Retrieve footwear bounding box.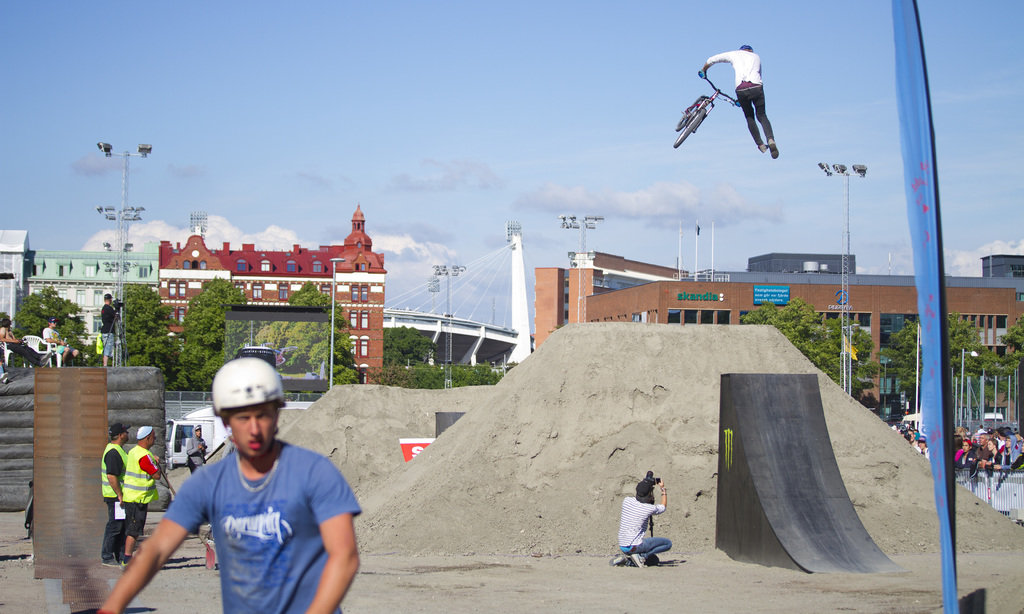
Bounding box: [x1=633, y1=551, x2=642, y2=570].
